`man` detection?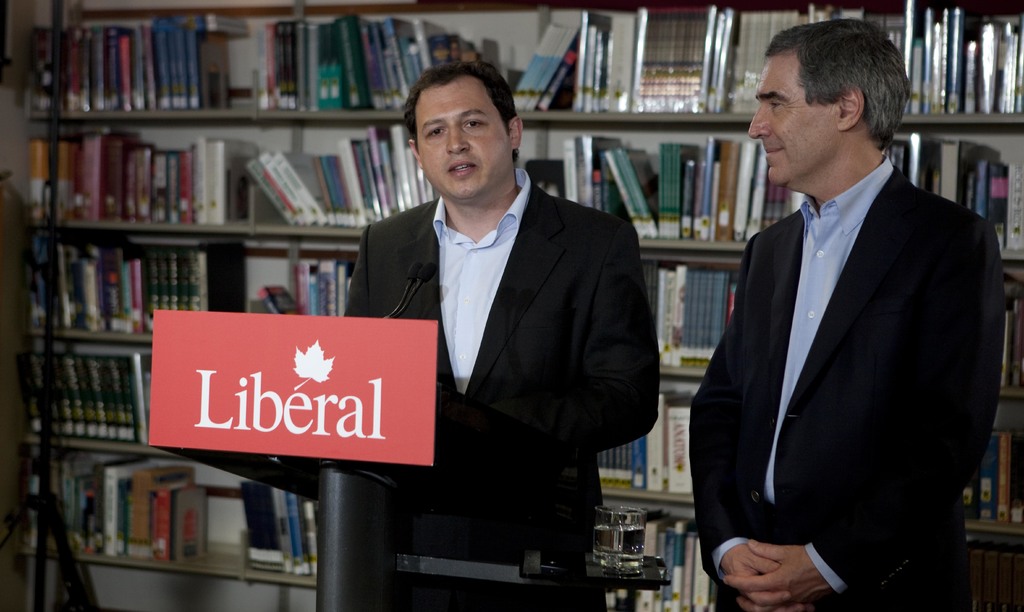
crop(686, 12, 1013, 611)
